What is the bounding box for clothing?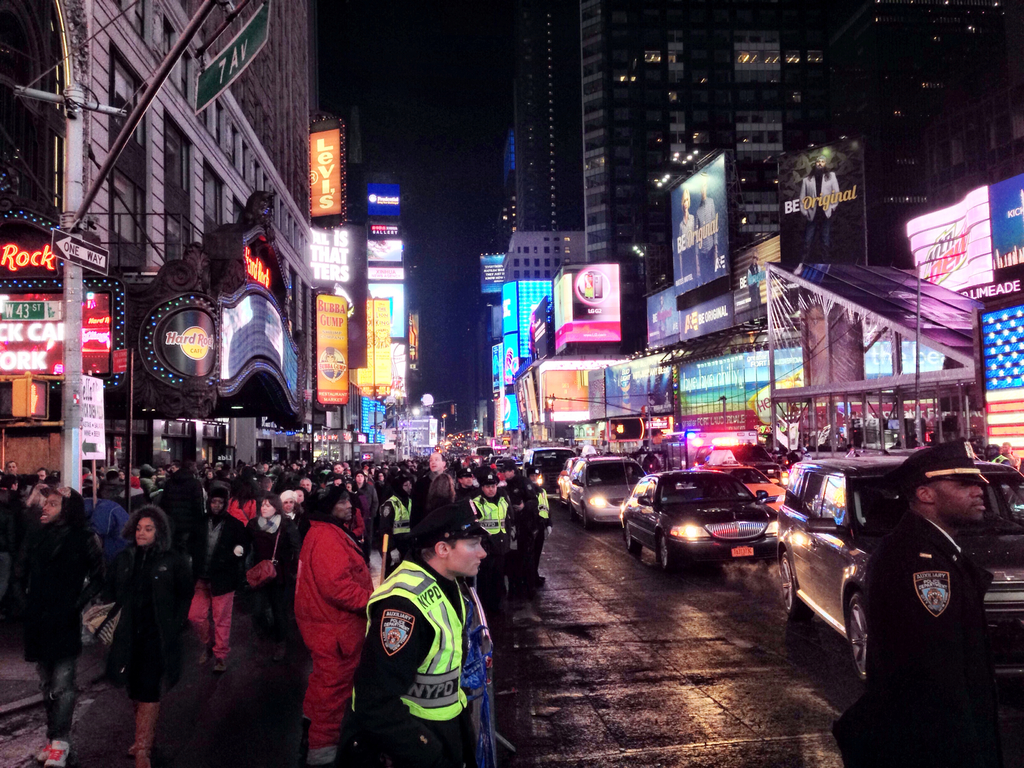
locate(104, 498, 192, 755).
